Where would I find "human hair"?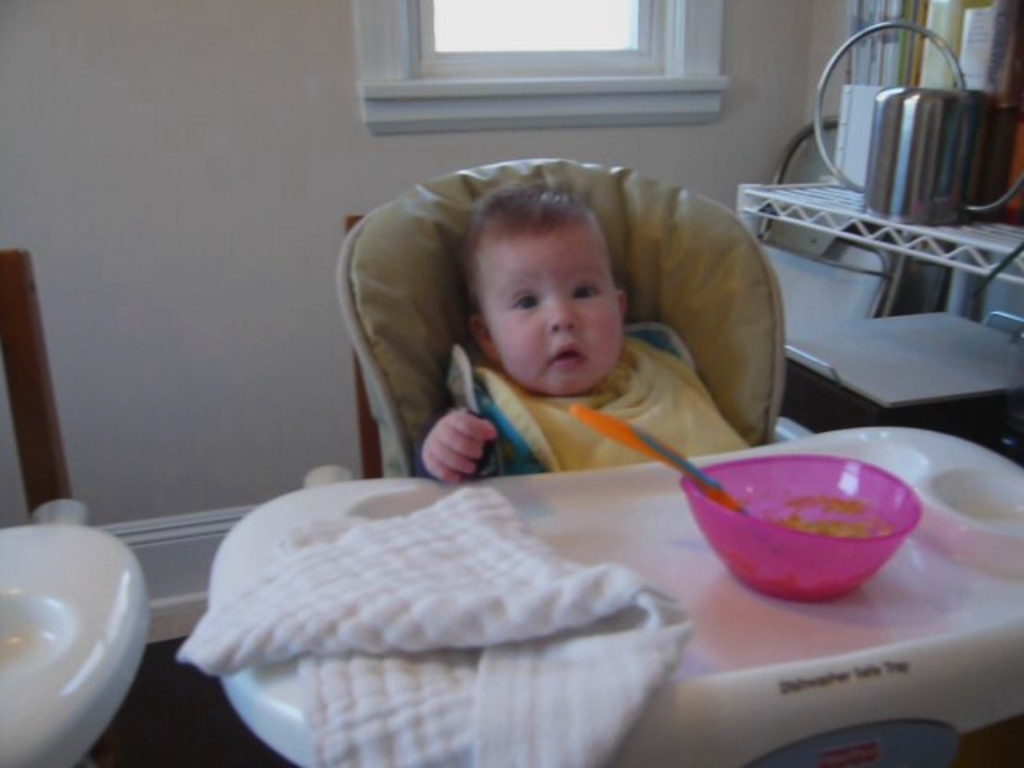
At 461, 173, 594, 314.
